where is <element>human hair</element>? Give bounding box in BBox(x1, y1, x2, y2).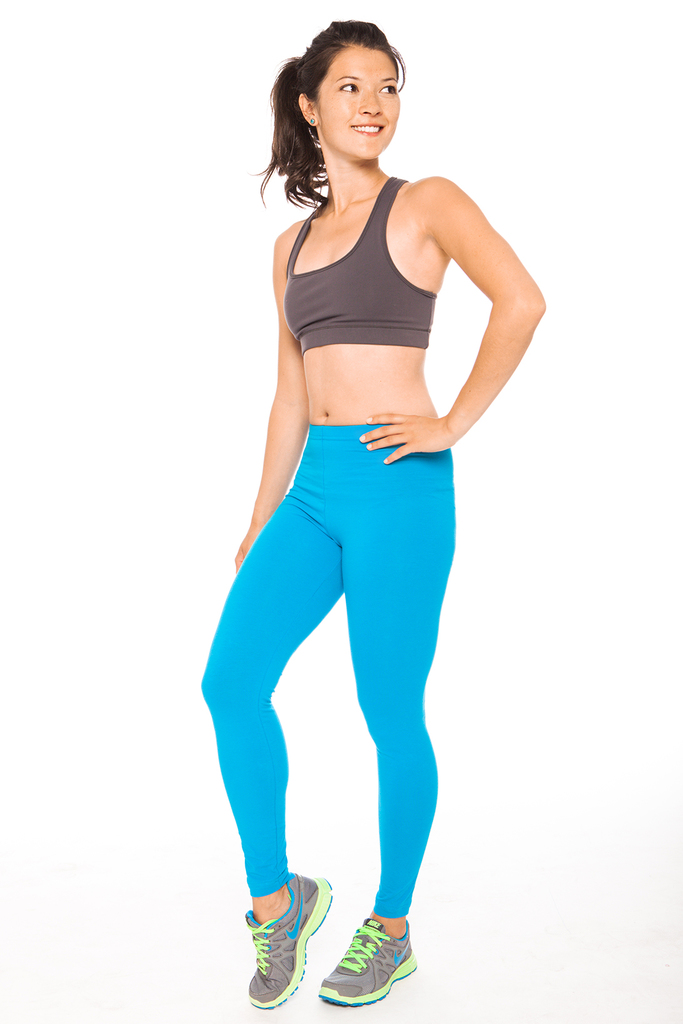
BBox(271, 22, 402, 239).
